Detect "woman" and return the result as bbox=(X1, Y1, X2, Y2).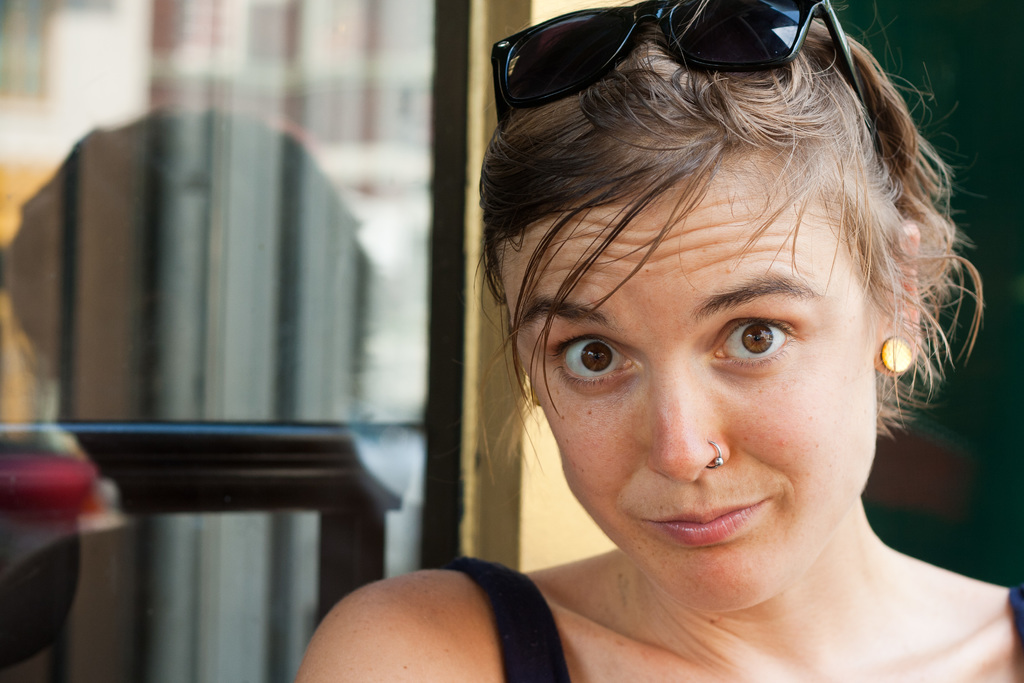
bbox=(404, 0, 1023, 682).
